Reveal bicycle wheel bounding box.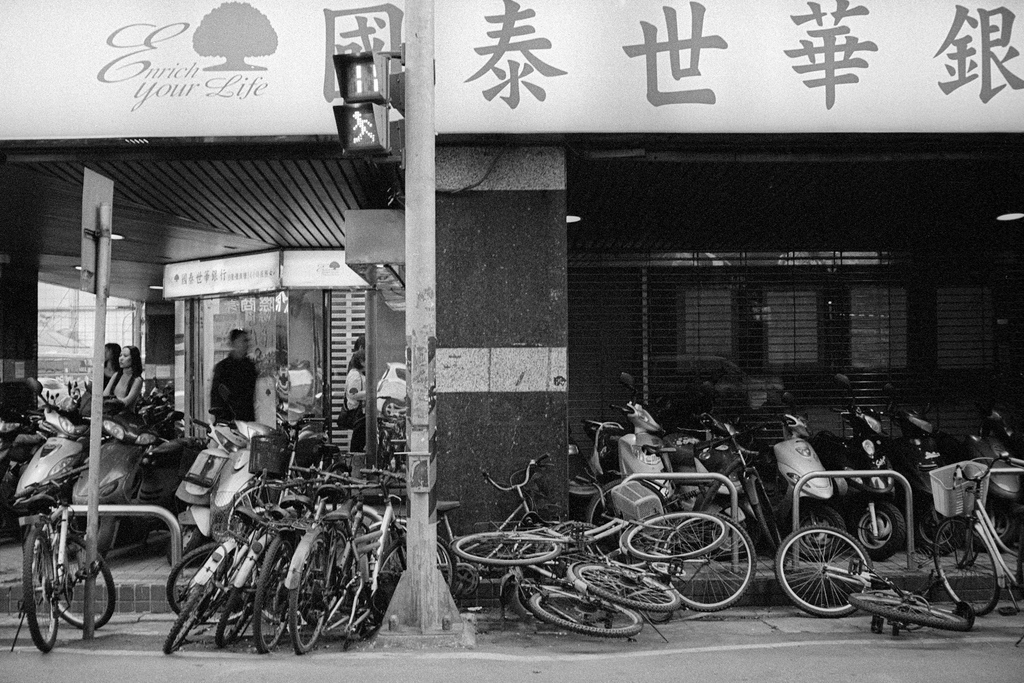
Revealed: bbox=(933, 509, 1001, 616).
